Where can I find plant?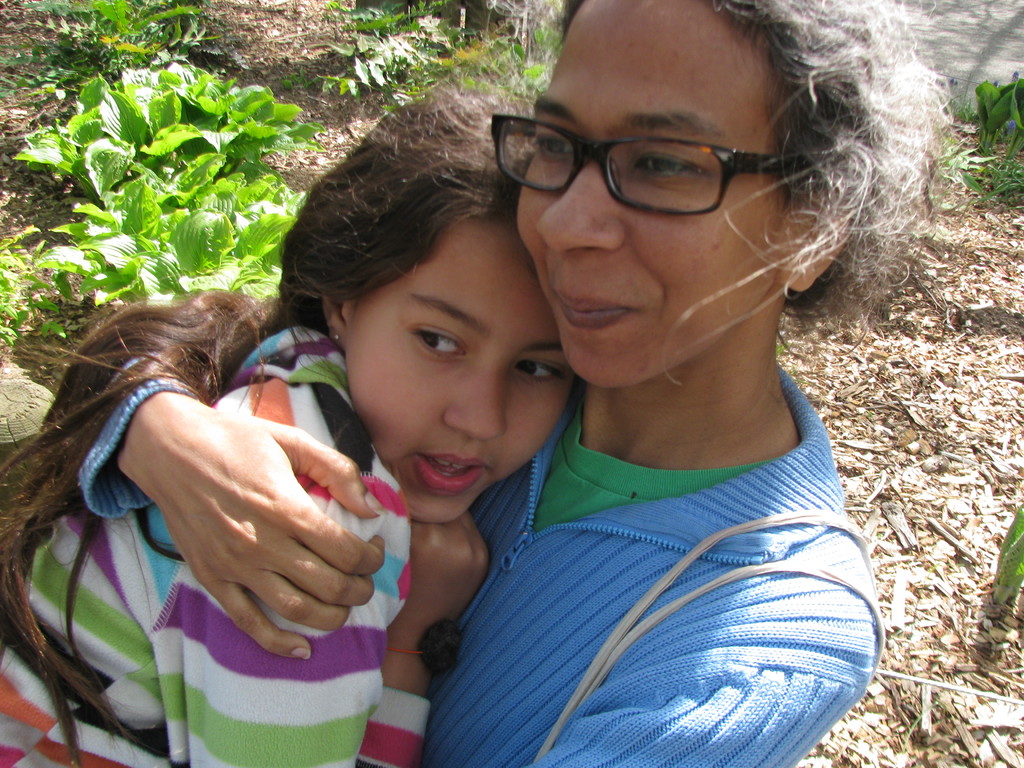
You can find it at select_region(0, 0, 349, 373).
